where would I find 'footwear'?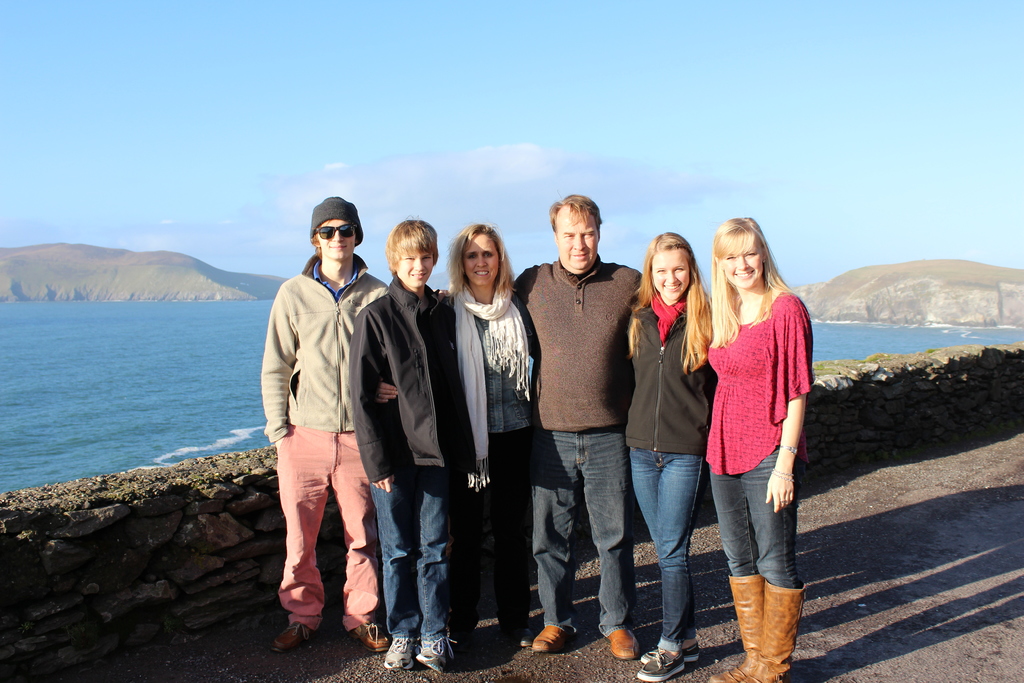
At [381, 634, 419, 672].
